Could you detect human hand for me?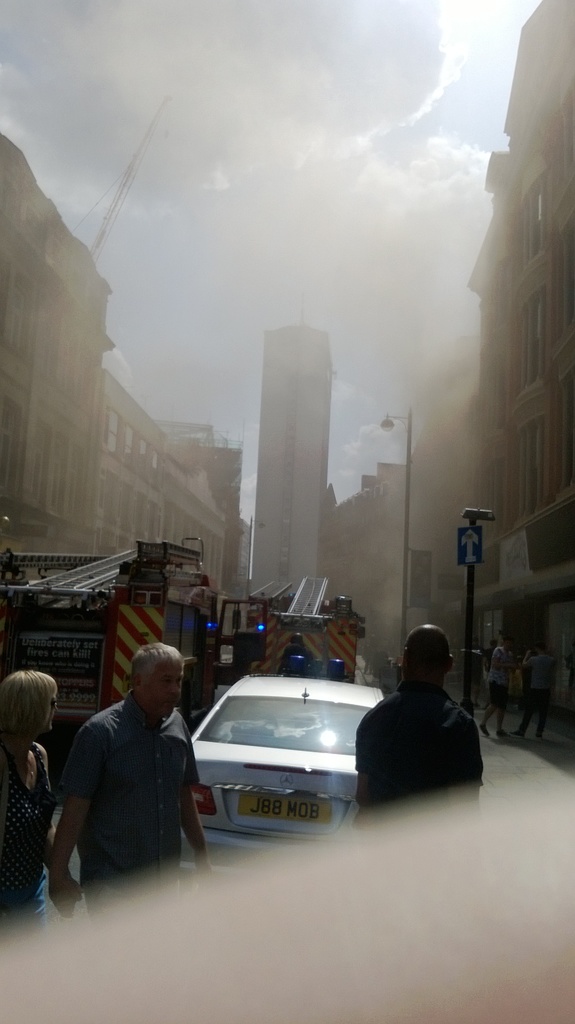
Detection result: (47, 874, 83, 925).
